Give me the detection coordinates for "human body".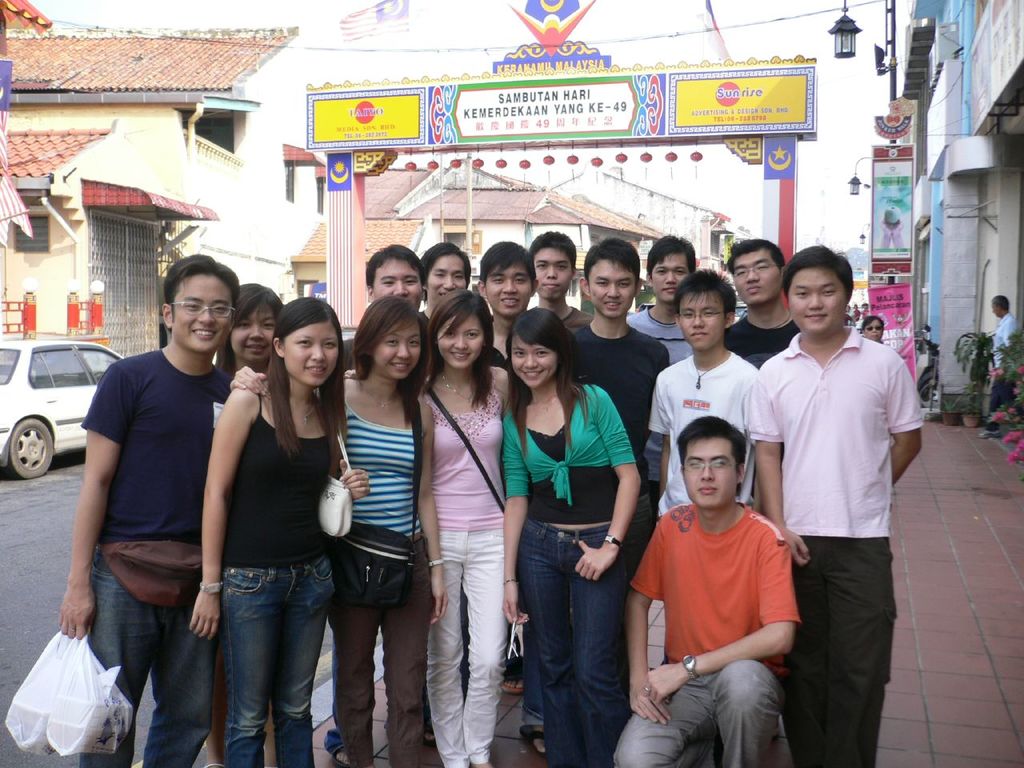
rect(366, 246, 420, 308).
